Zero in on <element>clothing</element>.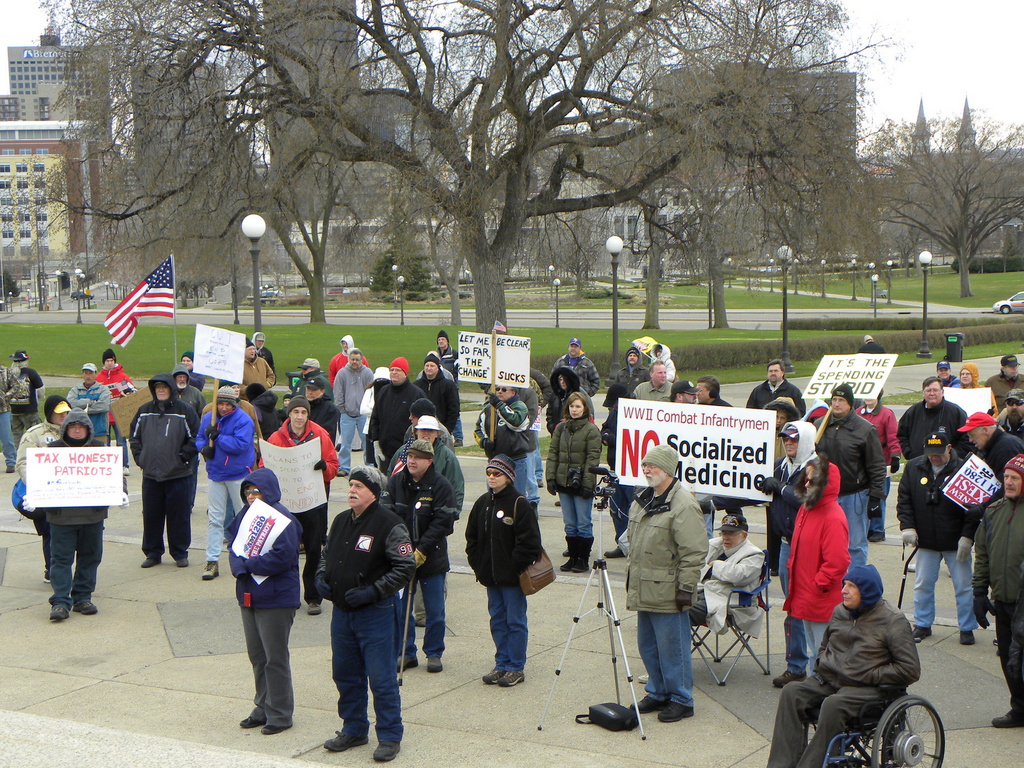
Zeroed in: <region>790, 456, 877, 695</region>.
